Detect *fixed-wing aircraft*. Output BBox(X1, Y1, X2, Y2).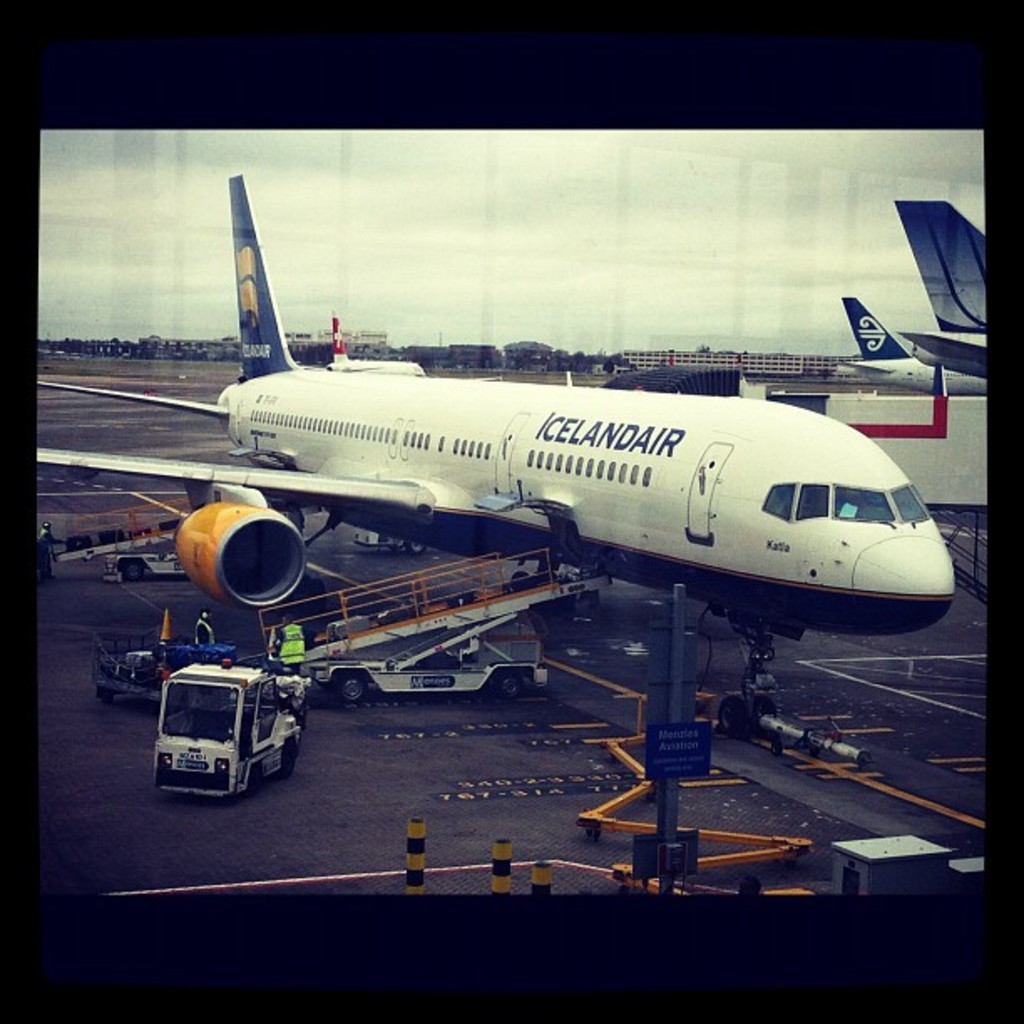
BBox(838, 293, 1004, 392).
